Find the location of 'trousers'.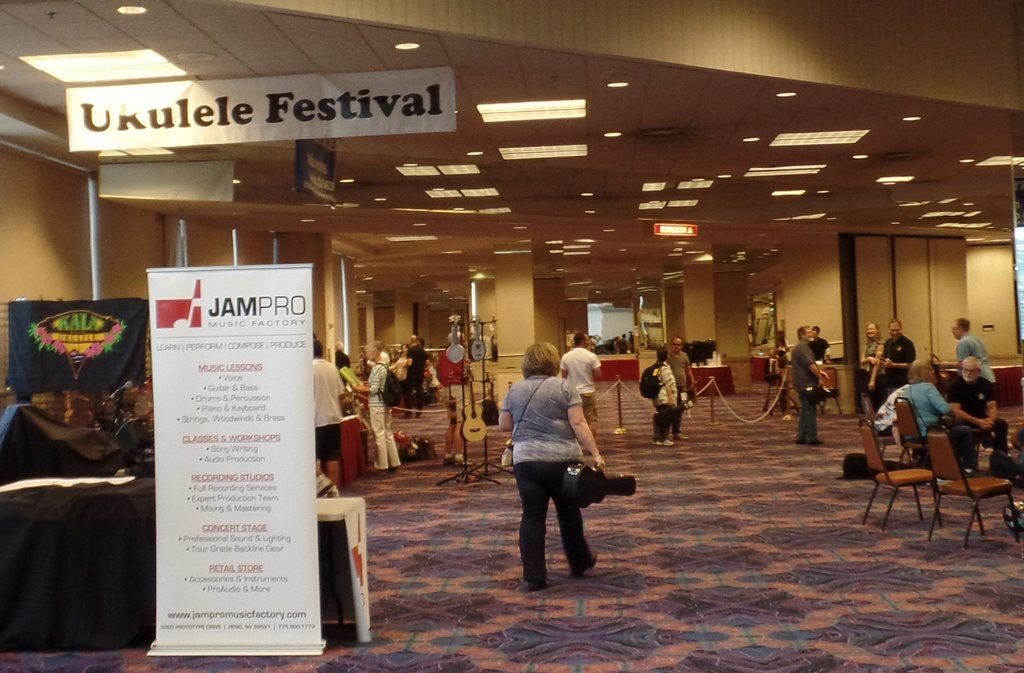
Location: <region>369, 407, 400, 471</region>.
